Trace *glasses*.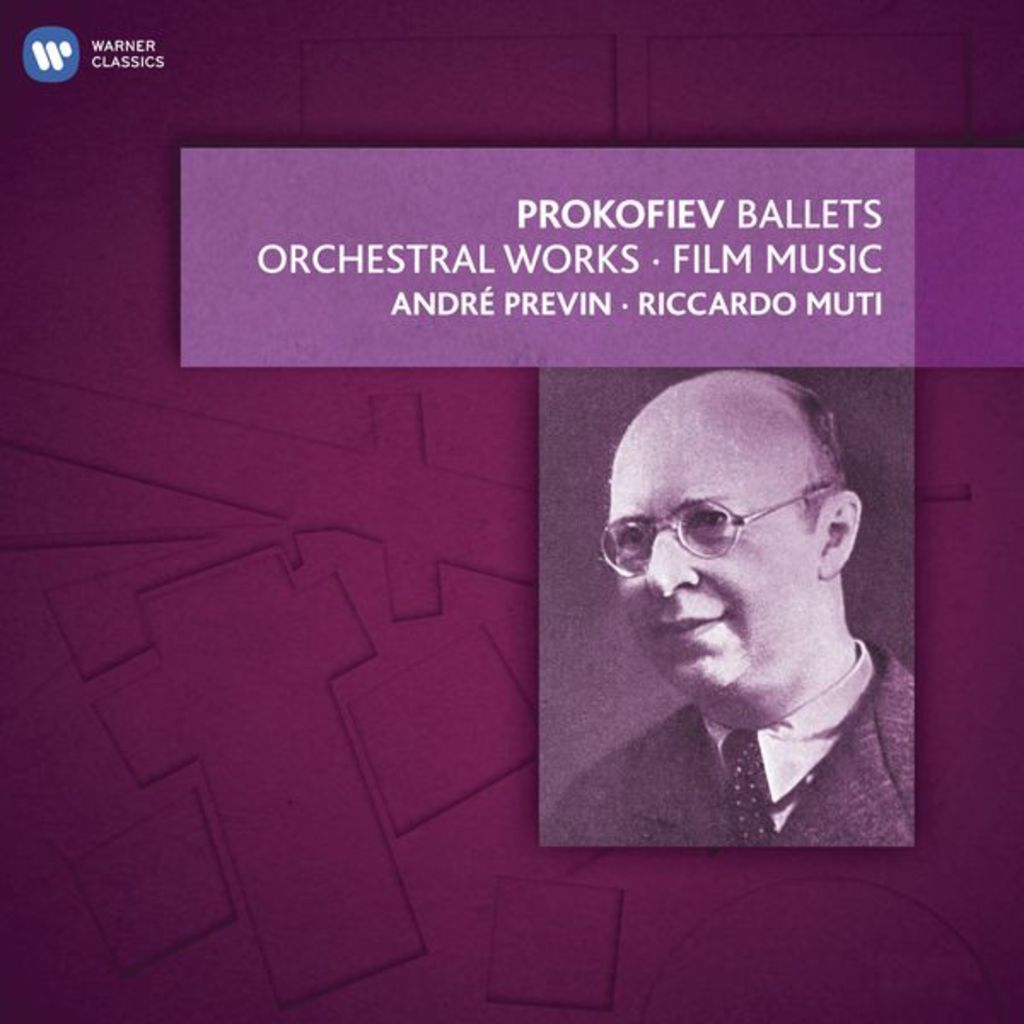
Traced to pyautogui.locateOnScreen(596, 480, 823, 582).
